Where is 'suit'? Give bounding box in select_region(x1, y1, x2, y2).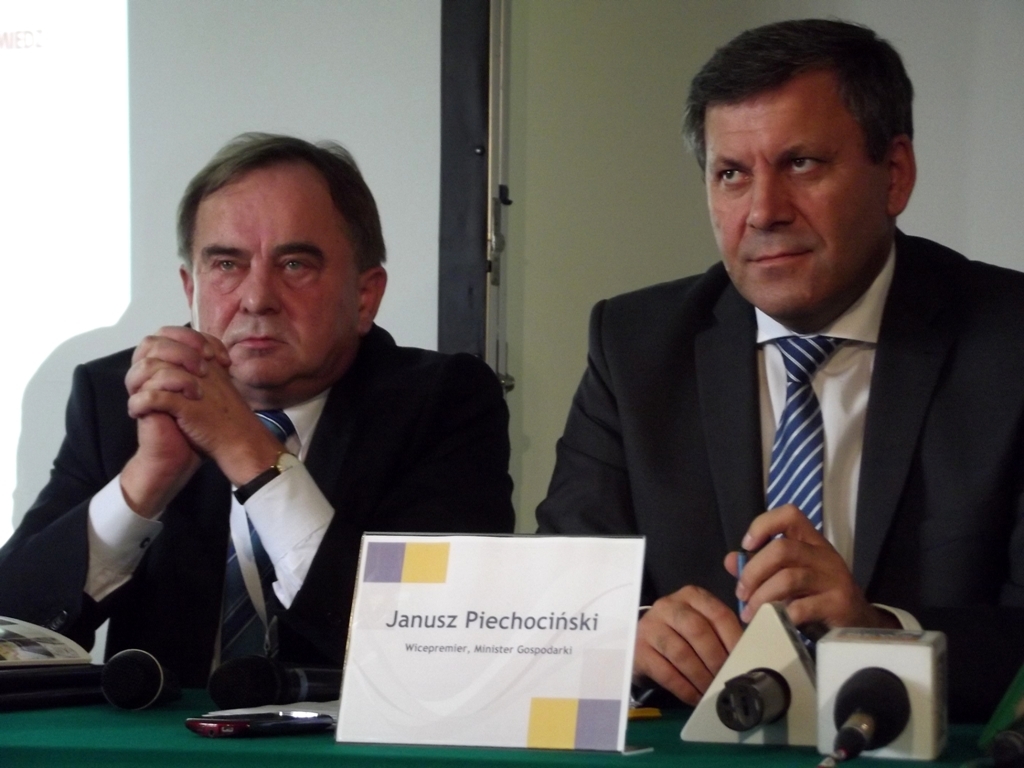
select_region(0, 310, 517, 702).
